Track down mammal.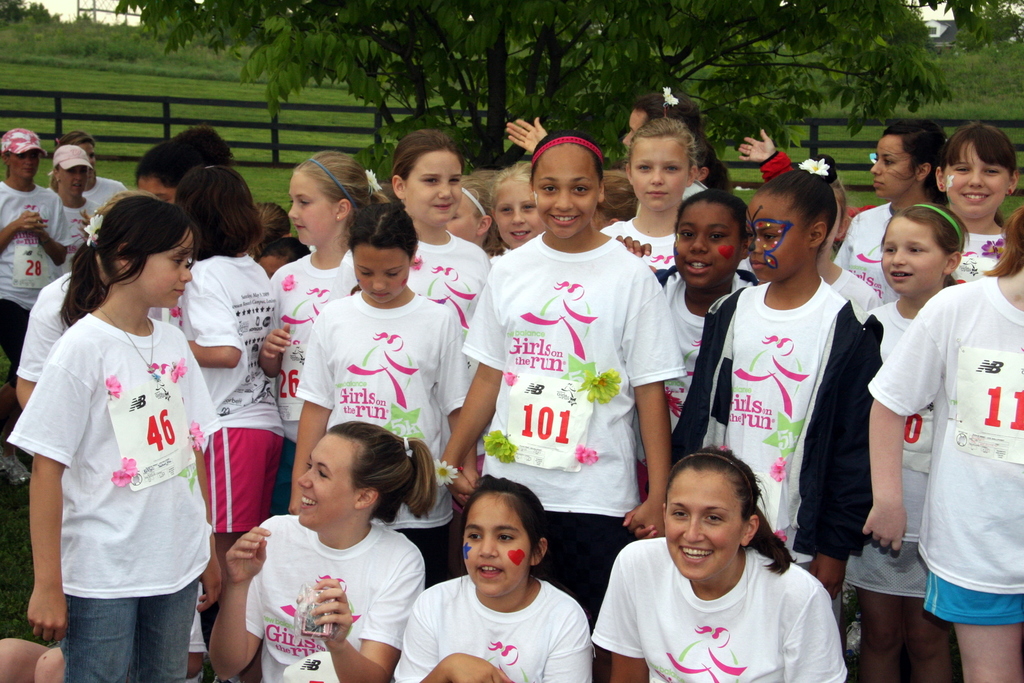
Tracked to detection(591, 172, 631, 233).
